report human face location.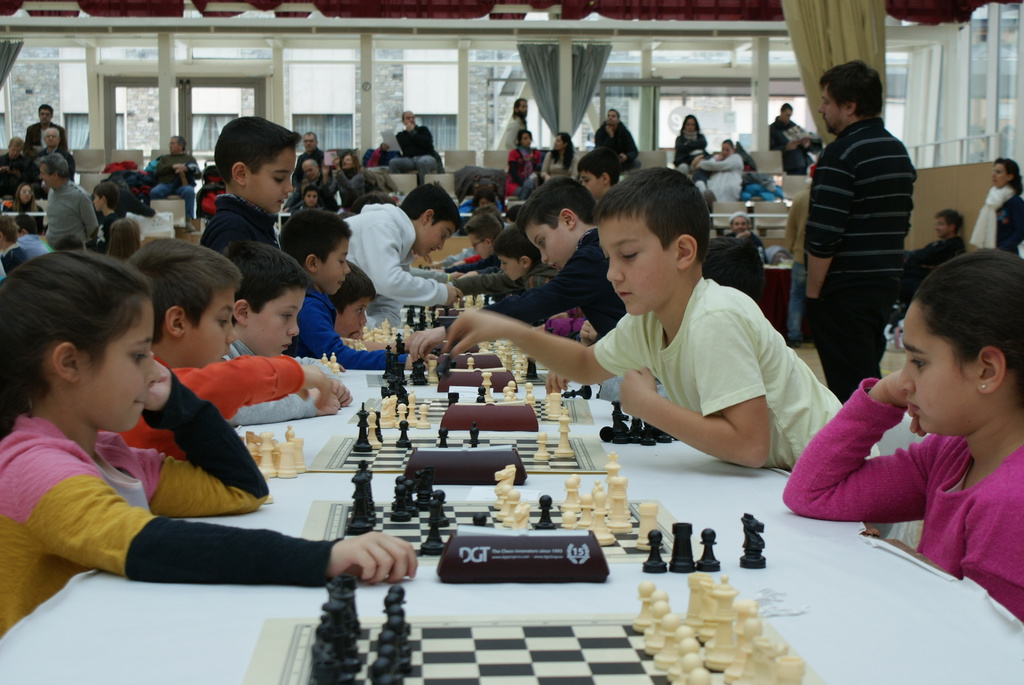
Report: box(304, 131, 319, 152).
